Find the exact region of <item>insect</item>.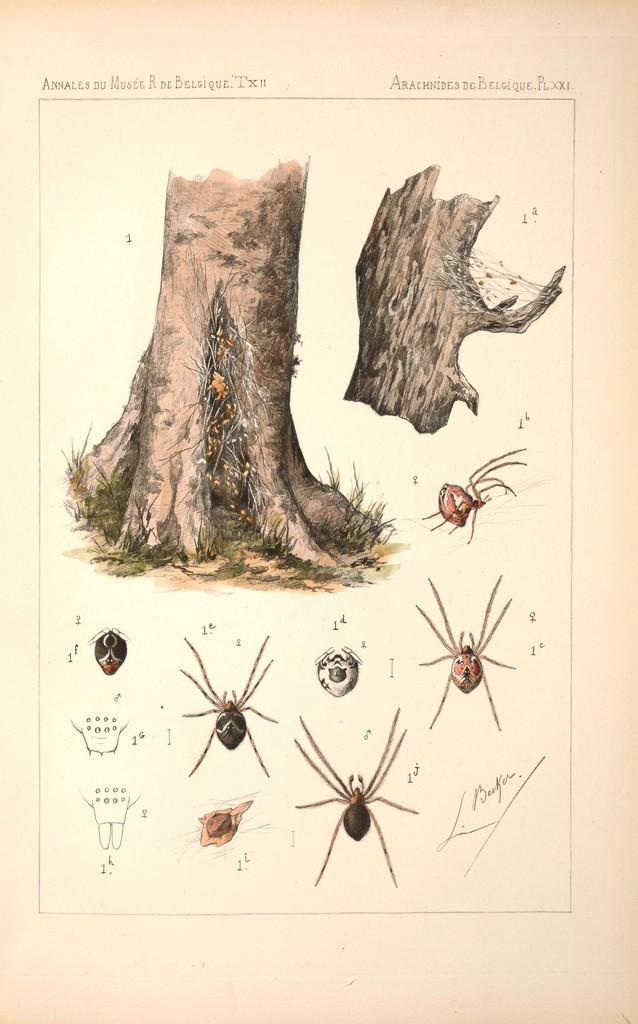
Exact region: bbox(412, 577, 519, 731).
